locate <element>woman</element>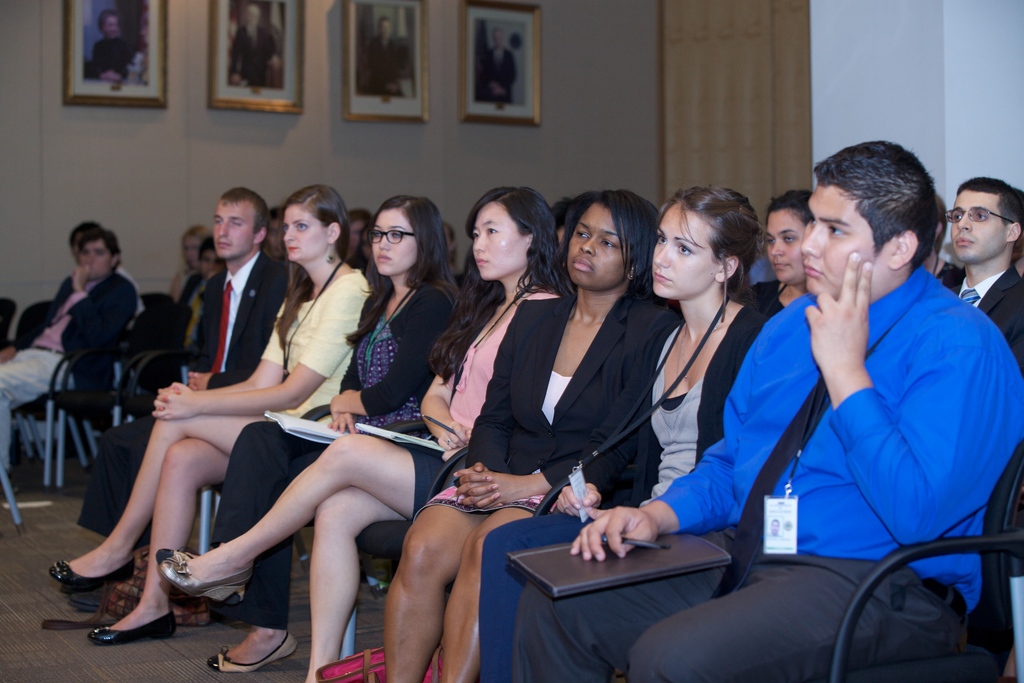
rect(750, 188, 821, 317)
